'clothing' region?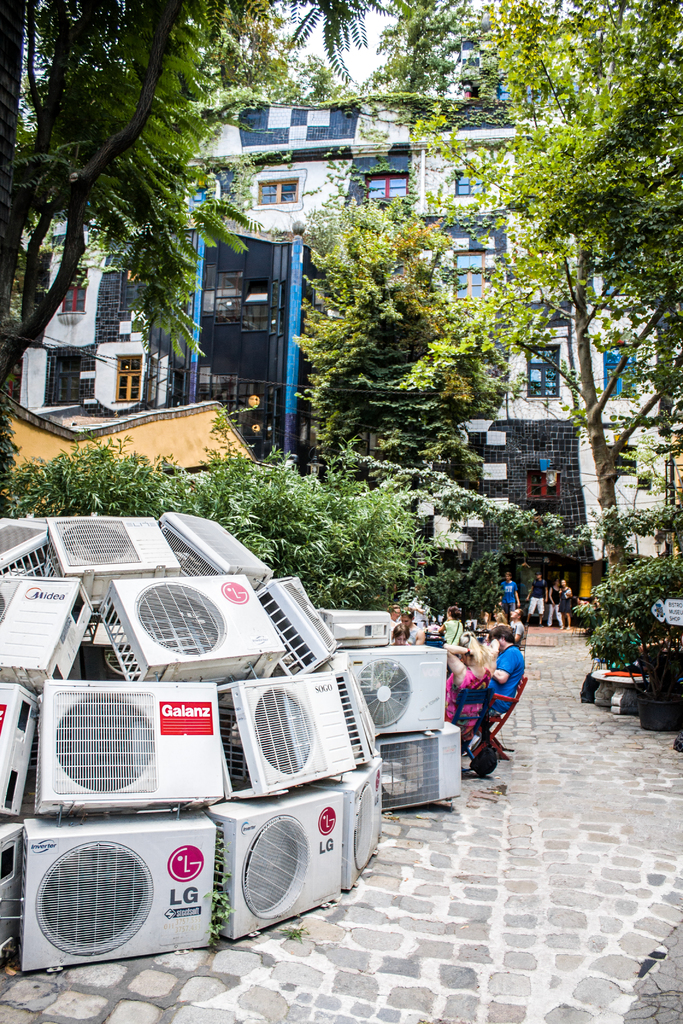
[484,642,527,706]
